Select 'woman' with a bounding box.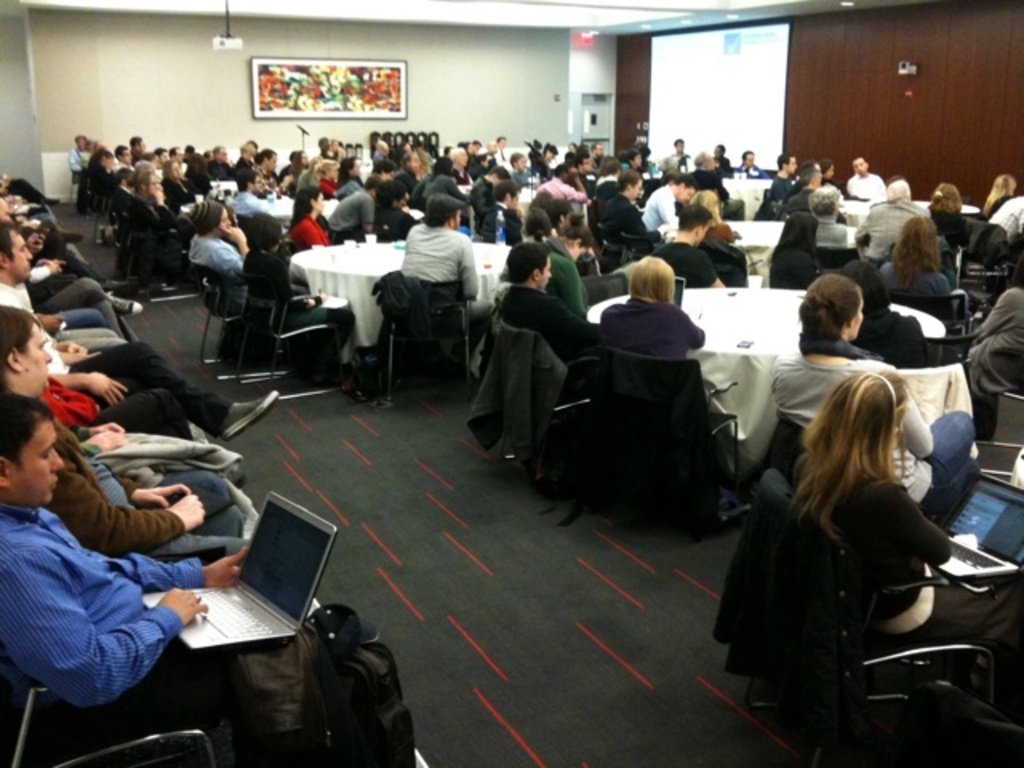
BBox(318, 158, 338, 187).
